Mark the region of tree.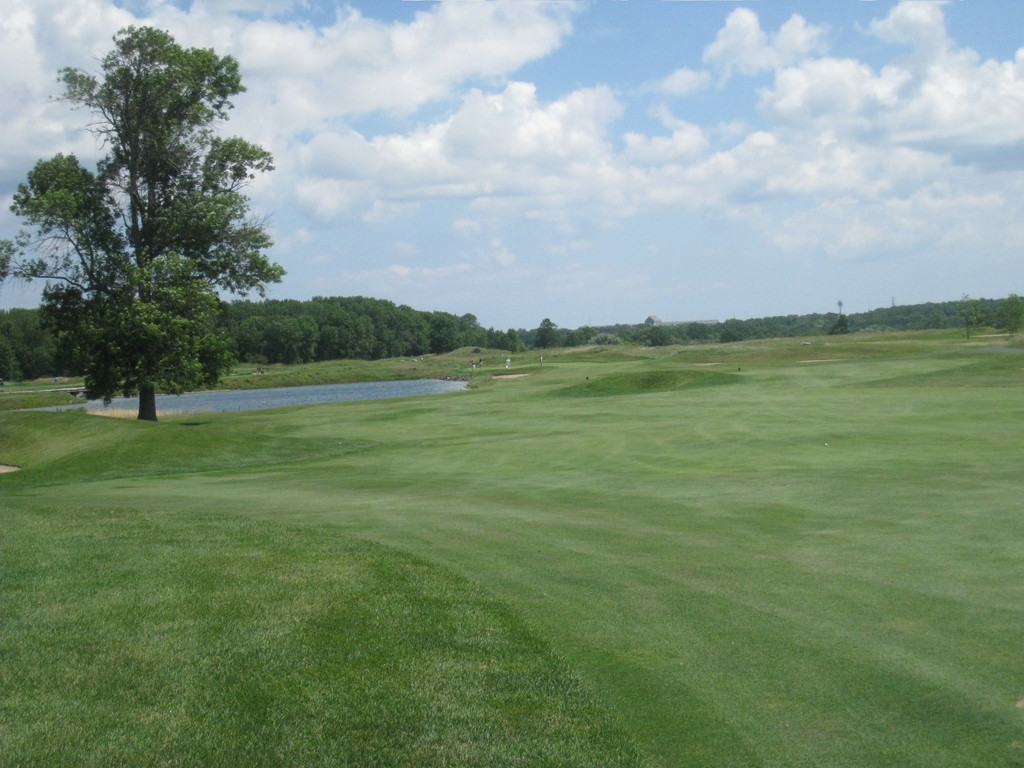
Region: crop(440, 305, 466, 354).
